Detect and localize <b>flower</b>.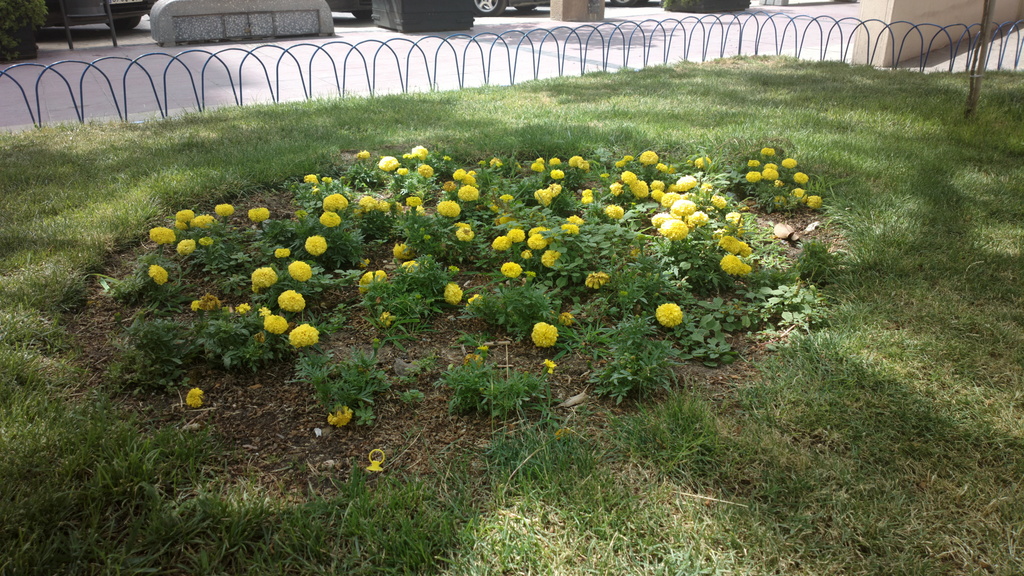
Localized at left=193, top=217, right=208, bottom=225.
